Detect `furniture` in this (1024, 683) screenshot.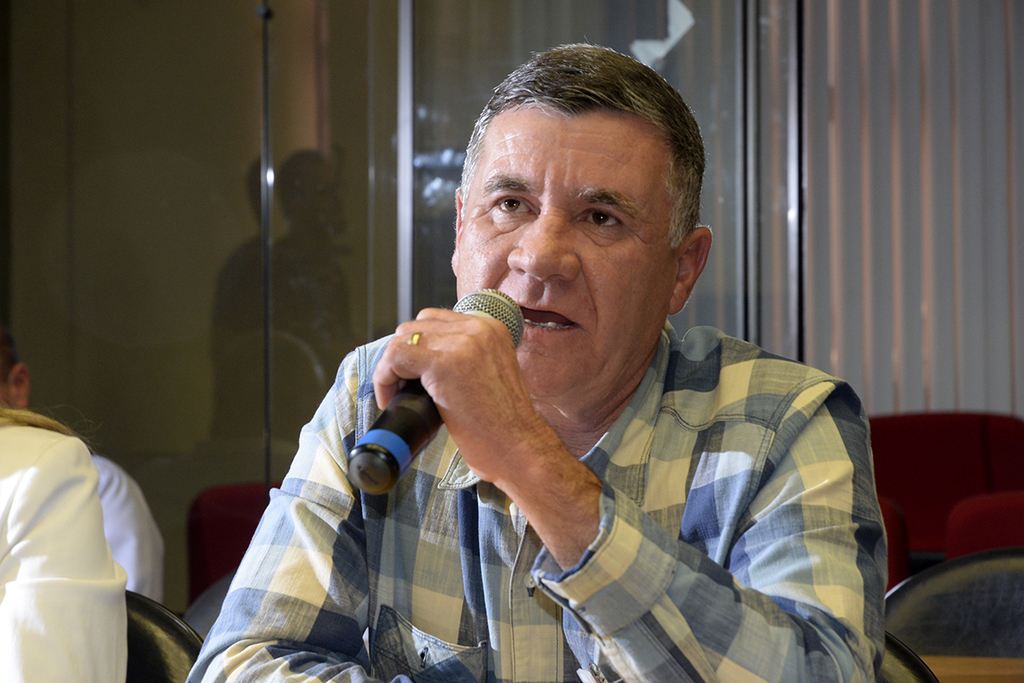
Detection: {"left": 186, "top": 486, "right": 280, "bottom": 593}.
